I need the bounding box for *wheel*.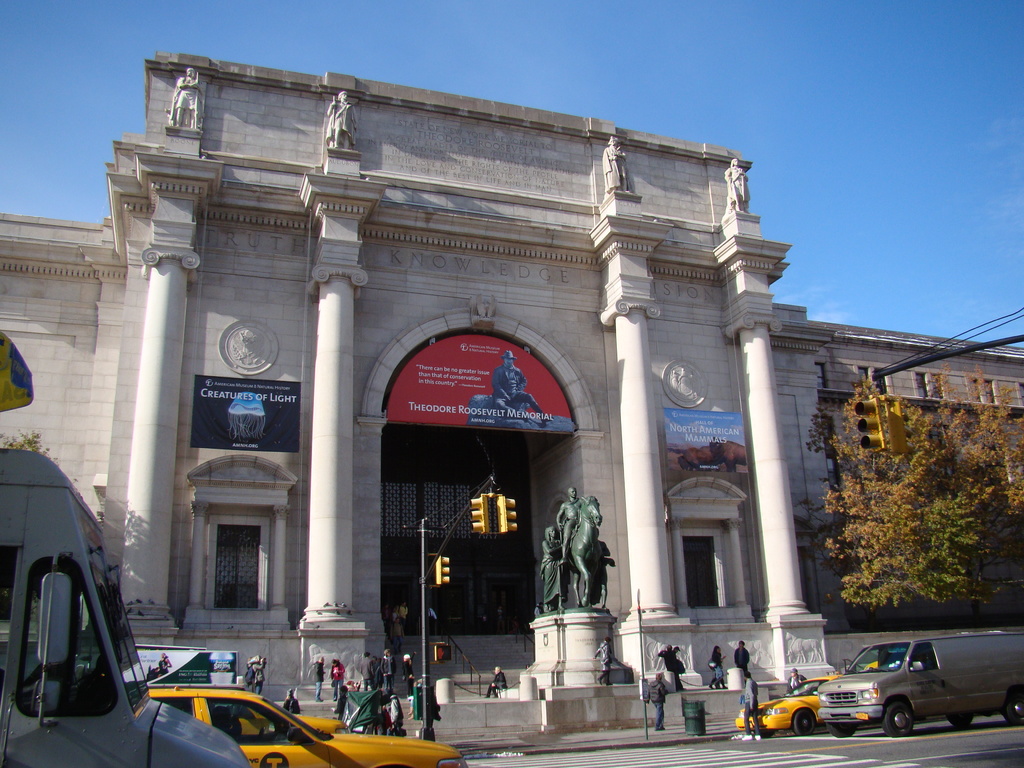
Here it is: <bbox>879, 696, 918, 740</bbox>.
